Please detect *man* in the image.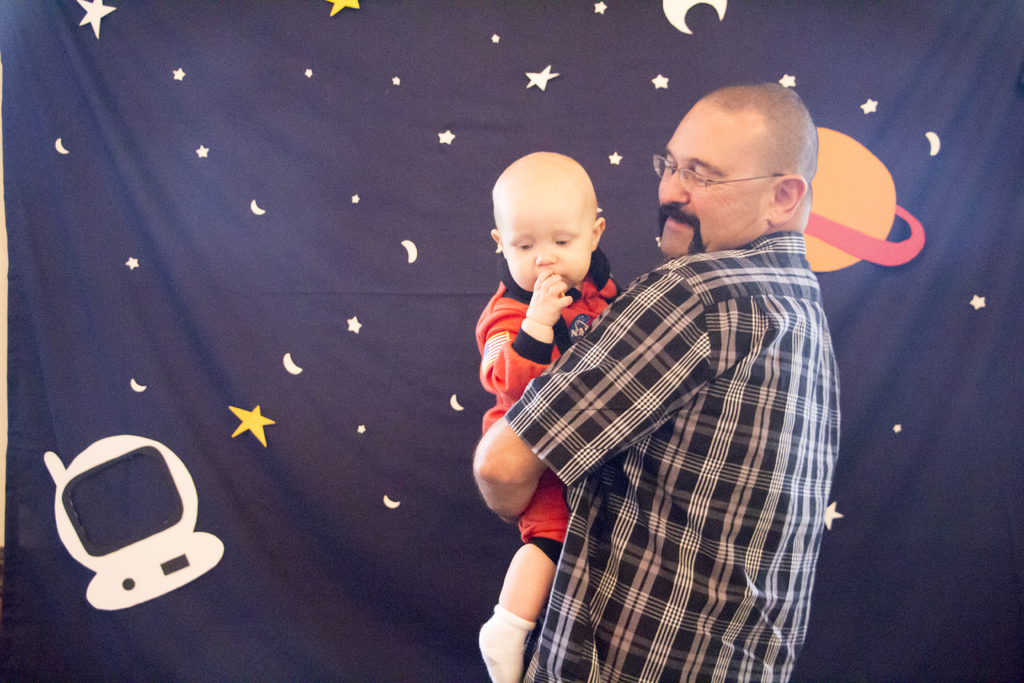
bbox(467, 81, 824, 682).
